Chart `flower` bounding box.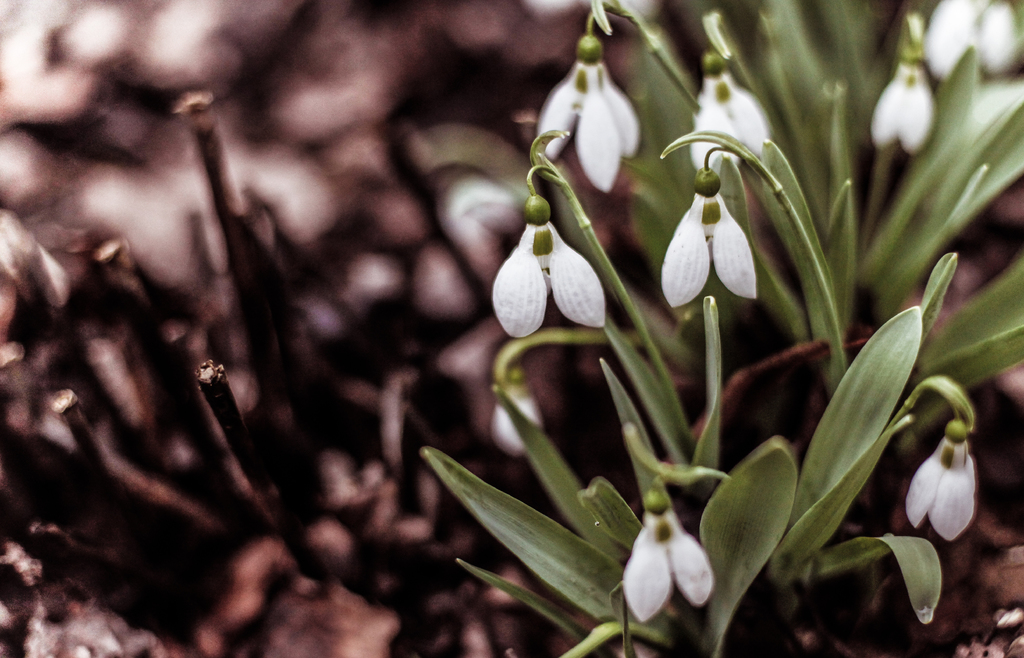
Charted: (x1=624, y1=485, x2=724, y2=617).
